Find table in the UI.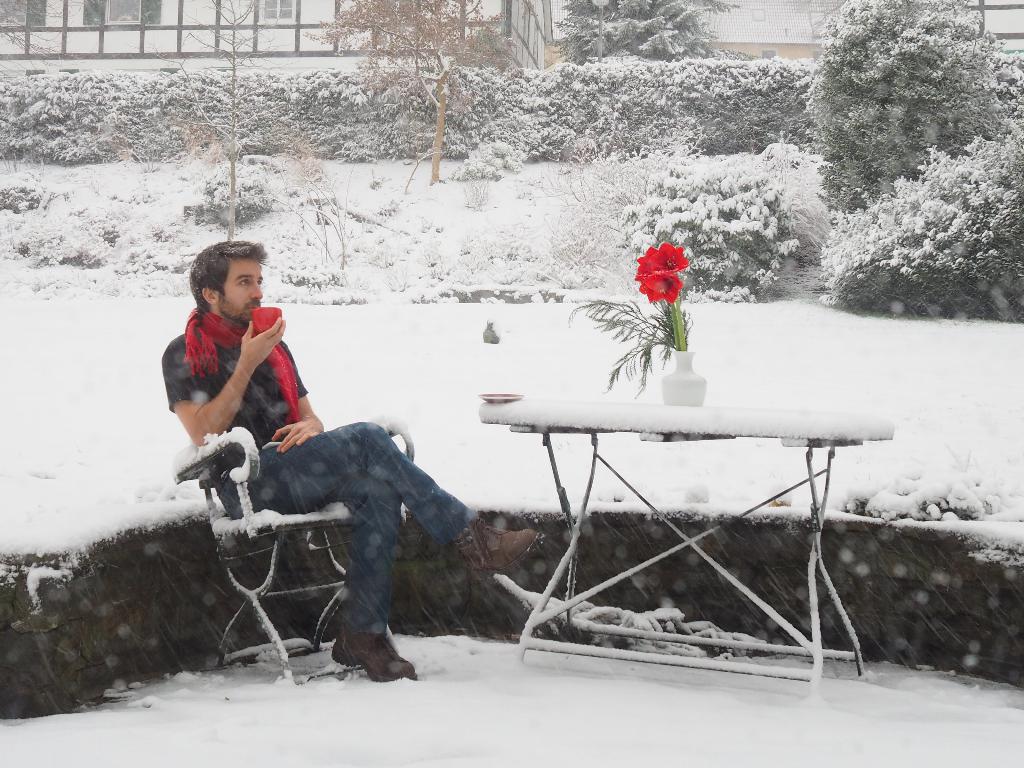
UI element at <box>440,367,916,685</box>.
